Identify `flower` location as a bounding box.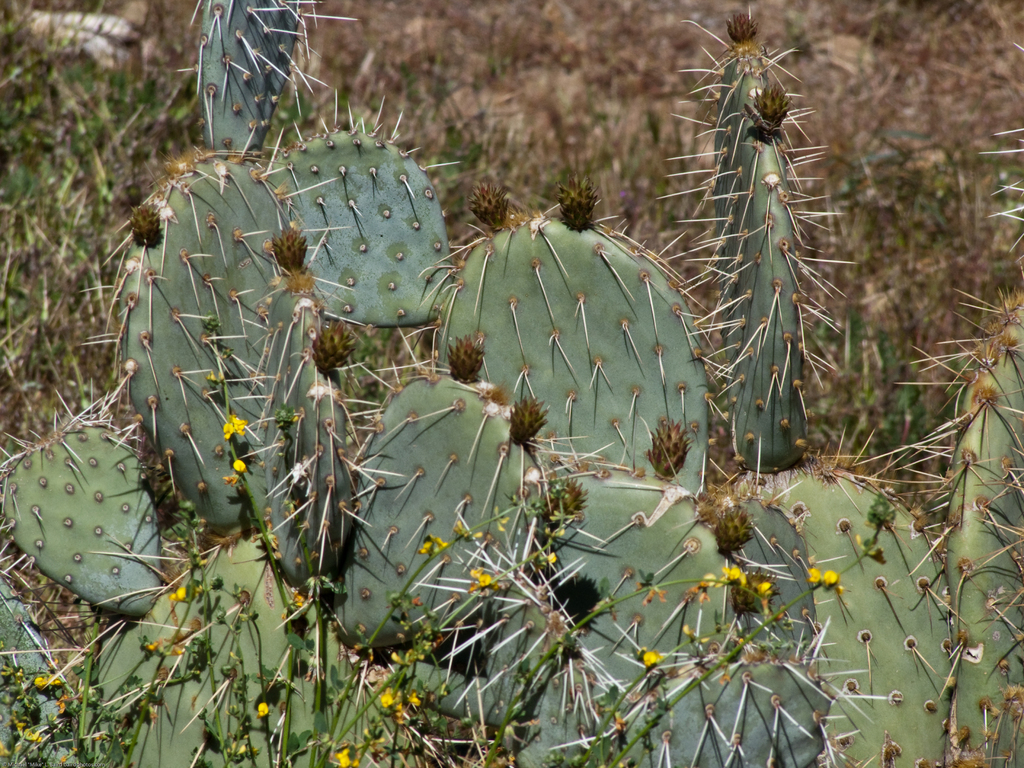
[x1=256, y1=701, x2=271, y2=718].
